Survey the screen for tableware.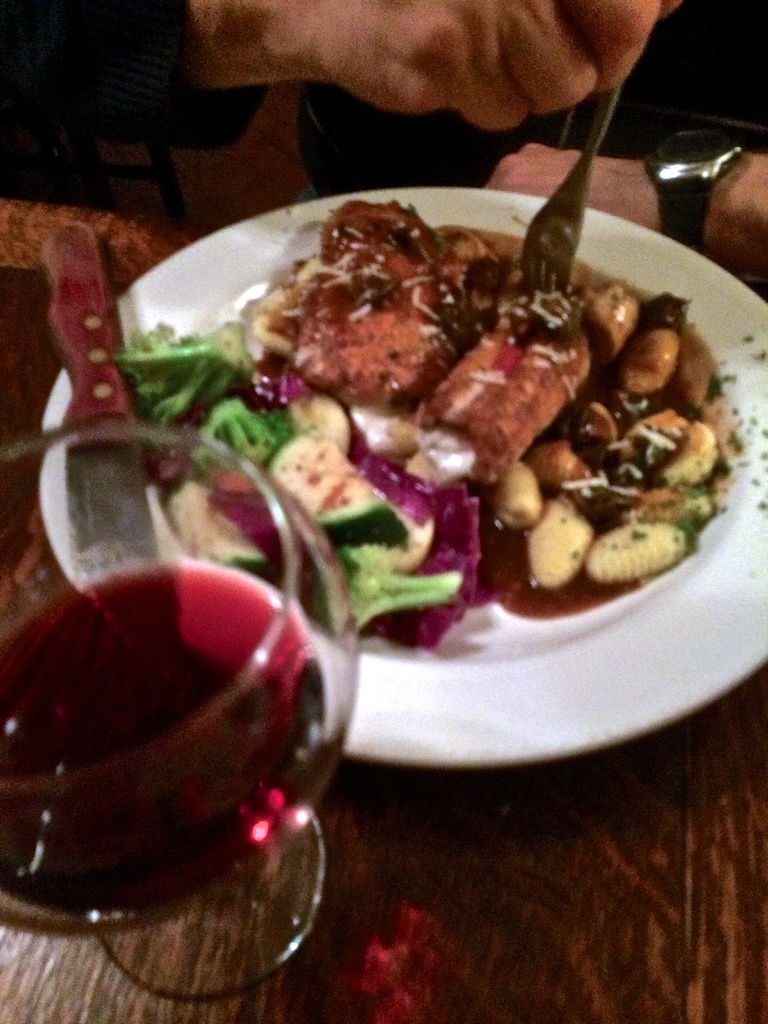
Survey found: rect(0, 415, 372, 1009).
